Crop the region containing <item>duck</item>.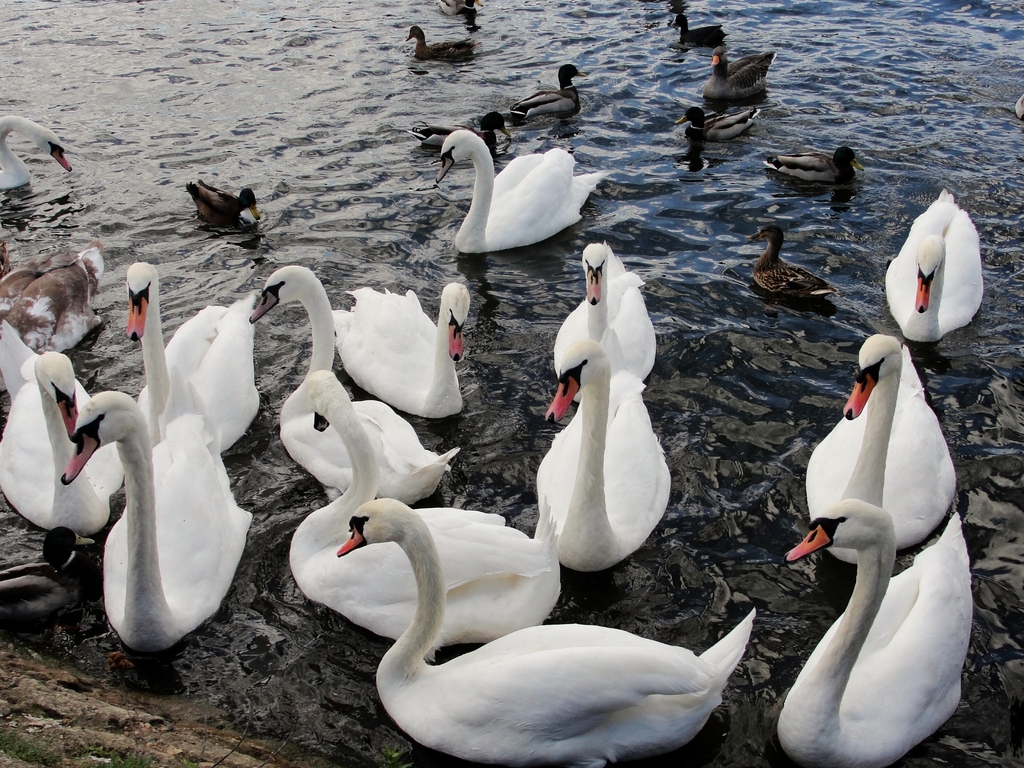
Crop region: [x1=327, y1=273, x2=472, y2=425].
